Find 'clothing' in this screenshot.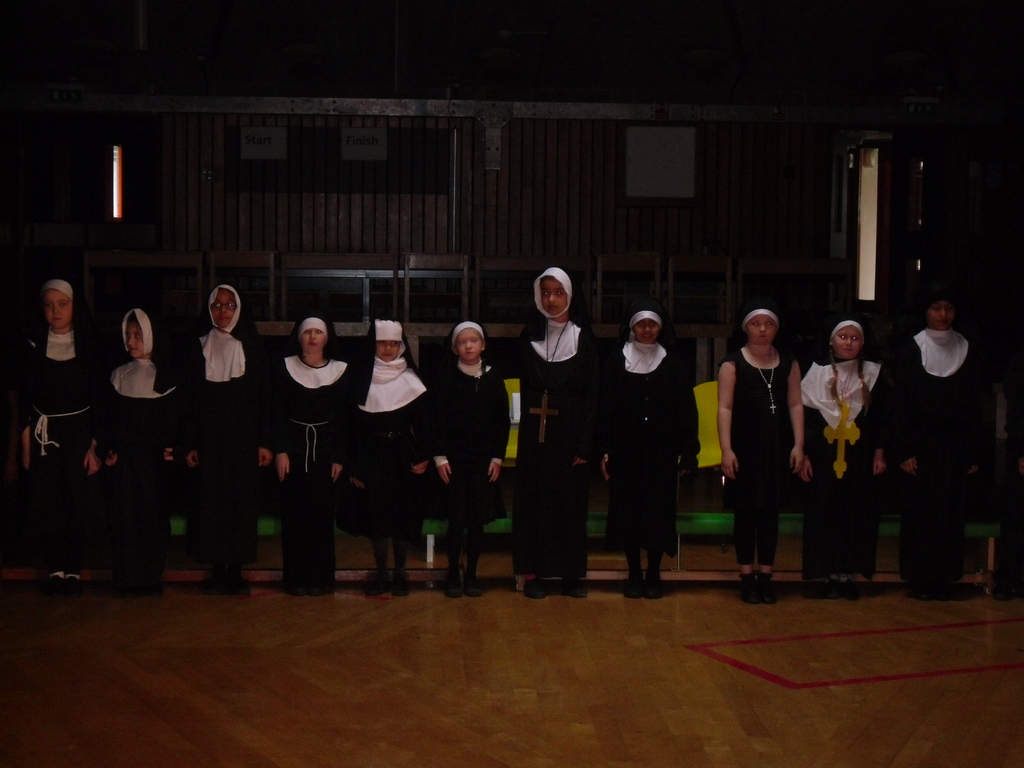
The bounding box for 'clothing' is [800, 316, 893, 577].
